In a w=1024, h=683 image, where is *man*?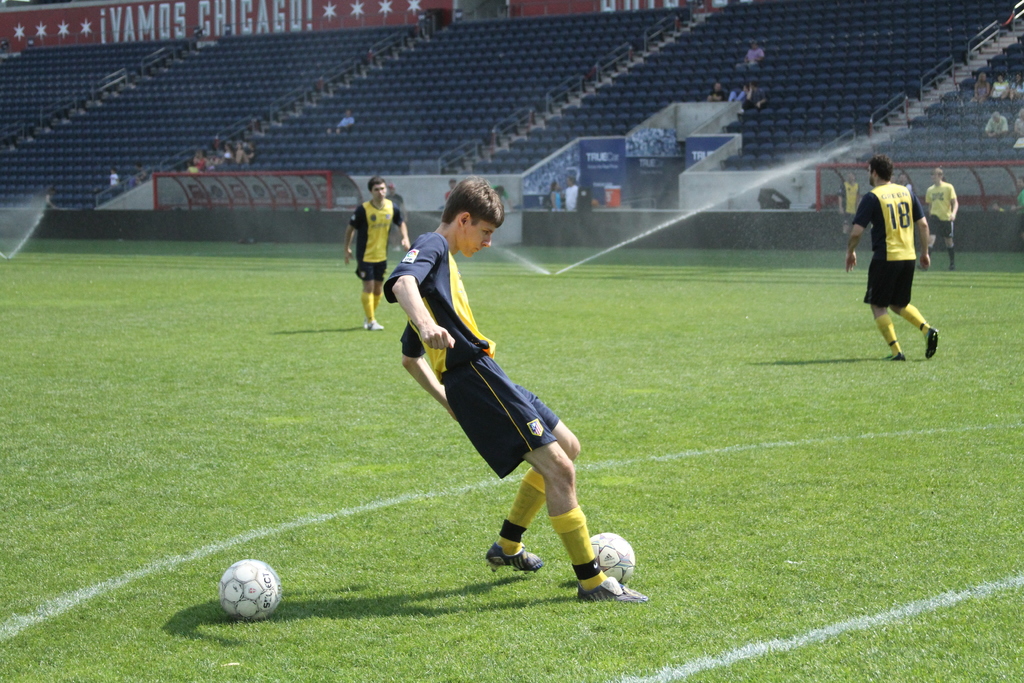
(921,167,959,268).
